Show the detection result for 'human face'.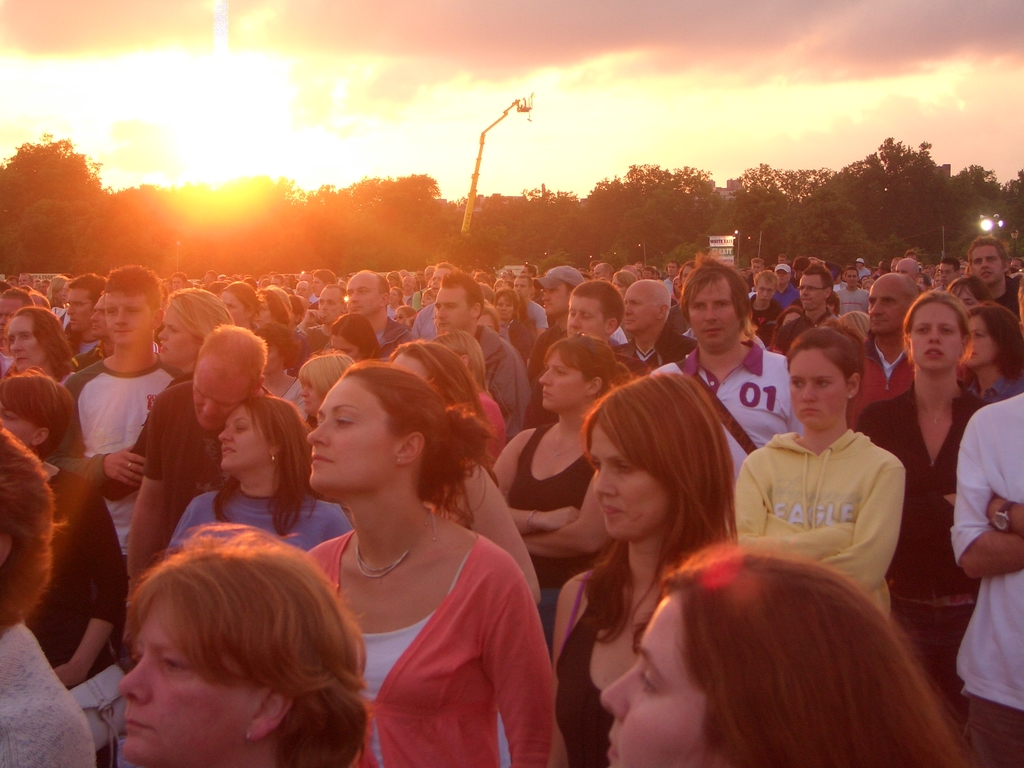
x1=598, y1=586, x2=717, y2=764.
